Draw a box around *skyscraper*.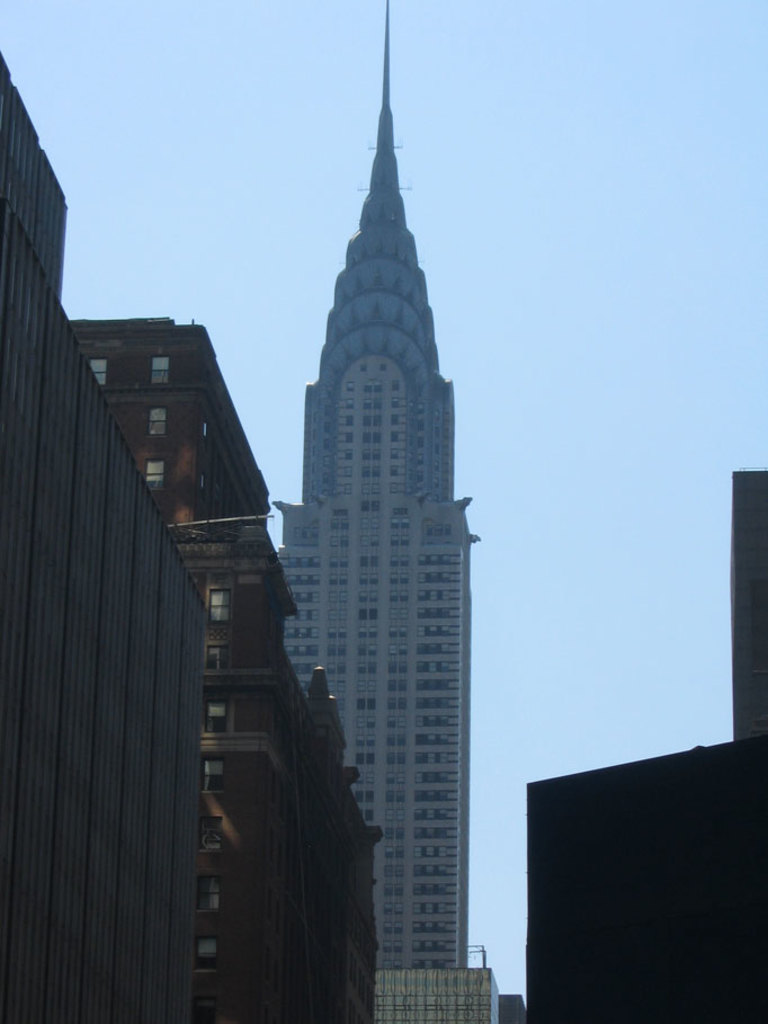
{"x1": 257, "y1": 103, "x2": 495, "y2": 979}.
